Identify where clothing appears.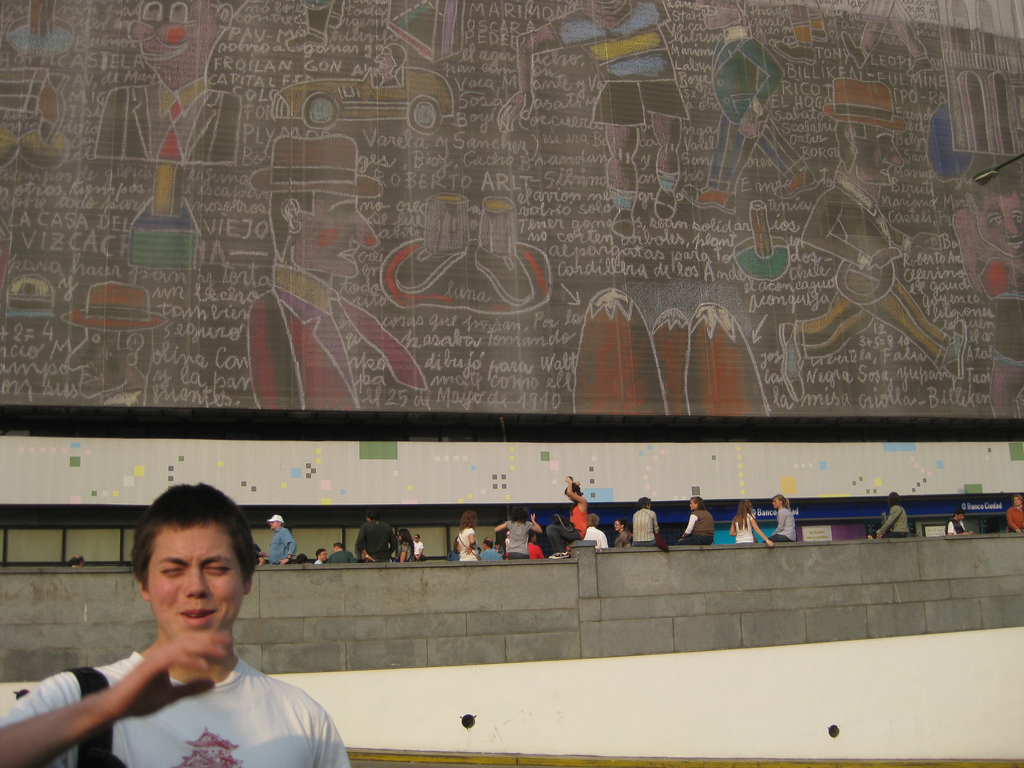
Appears at x1=40 y1=597 x2=326 y2=759.
